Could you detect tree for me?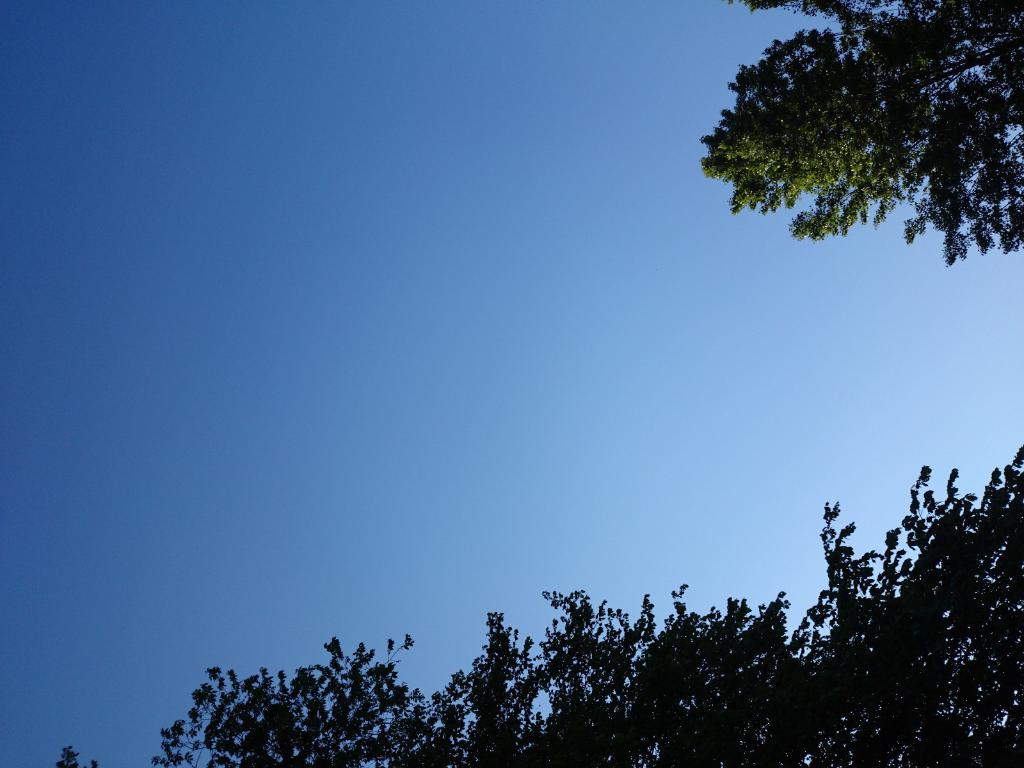
Detection result: [699,0,1023,266].
